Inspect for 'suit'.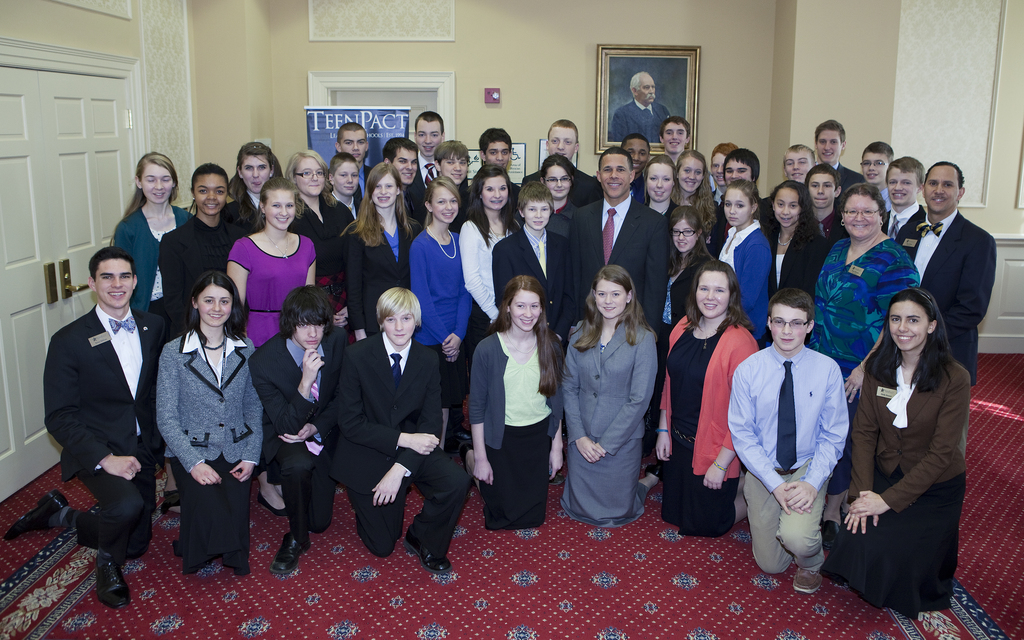
Inspection: rect(355, 161, 366, 204).
